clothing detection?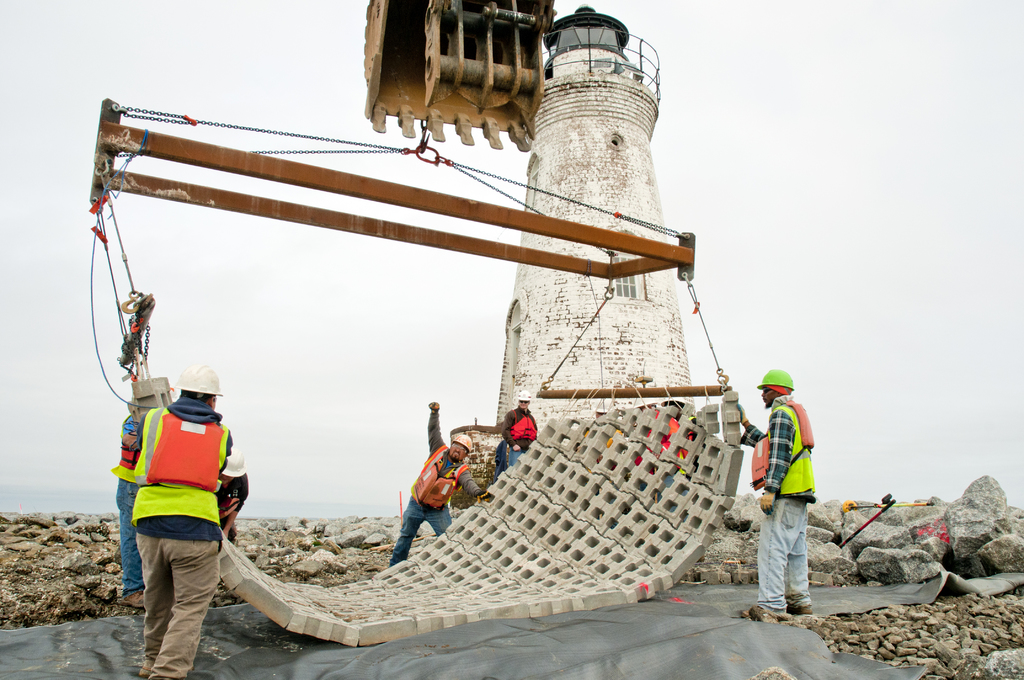
<box>655,416,695,515</box>
